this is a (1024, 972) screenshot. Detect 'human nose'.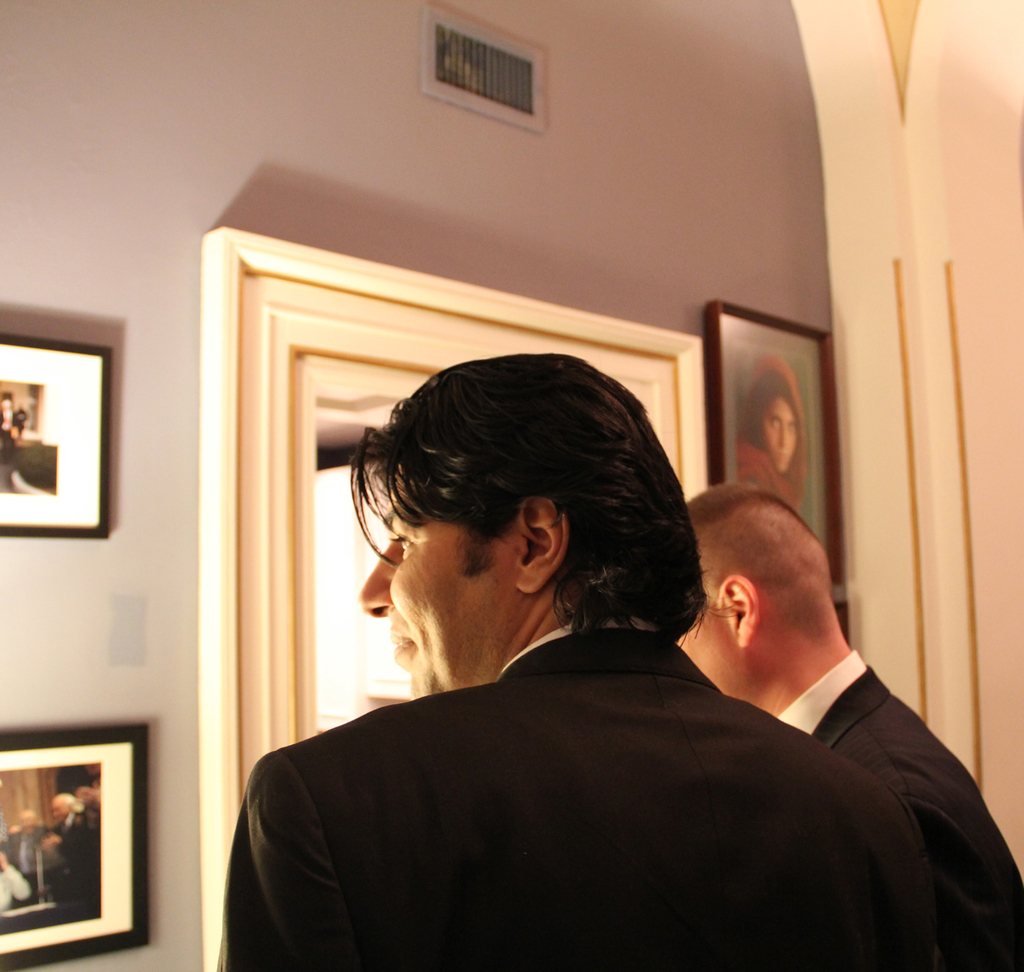
box=[352, 536, 392, 613].
